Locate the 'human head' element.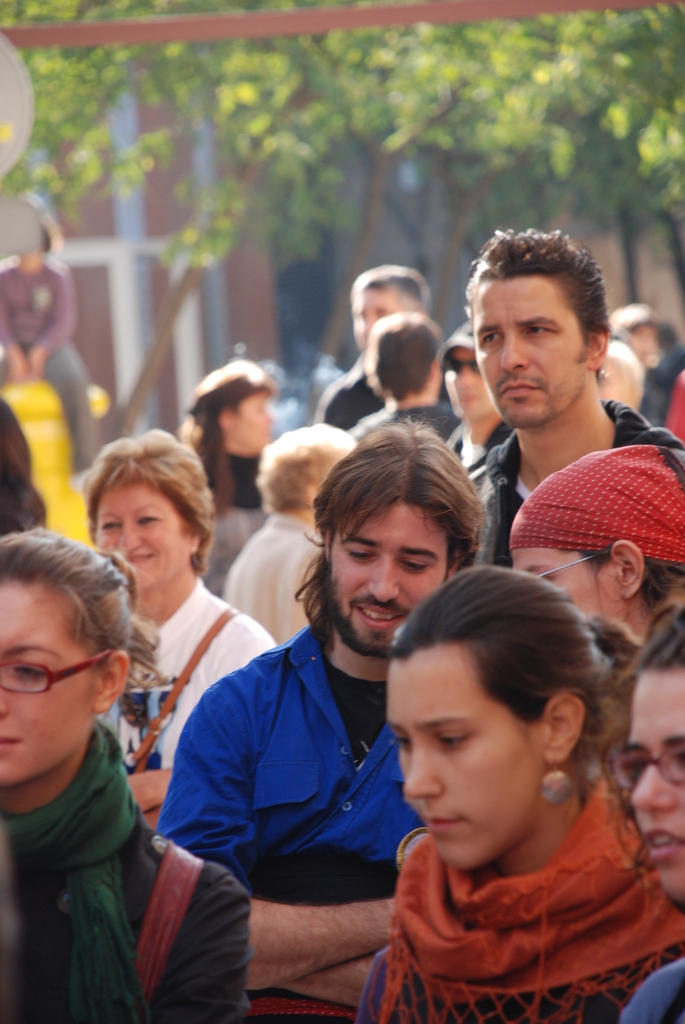
Element bbox: 507, 445, 684, 639.
